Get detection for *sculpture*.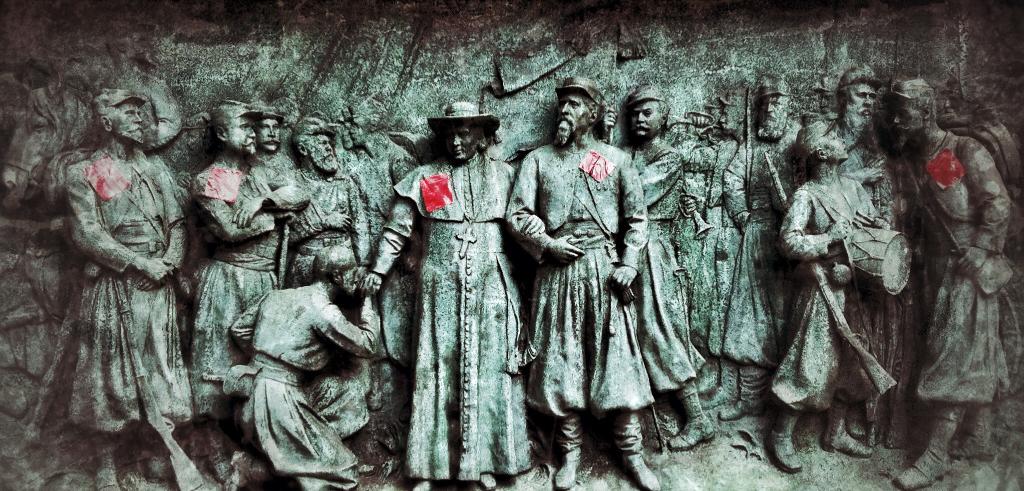
Detection: 63/86/181/490.
